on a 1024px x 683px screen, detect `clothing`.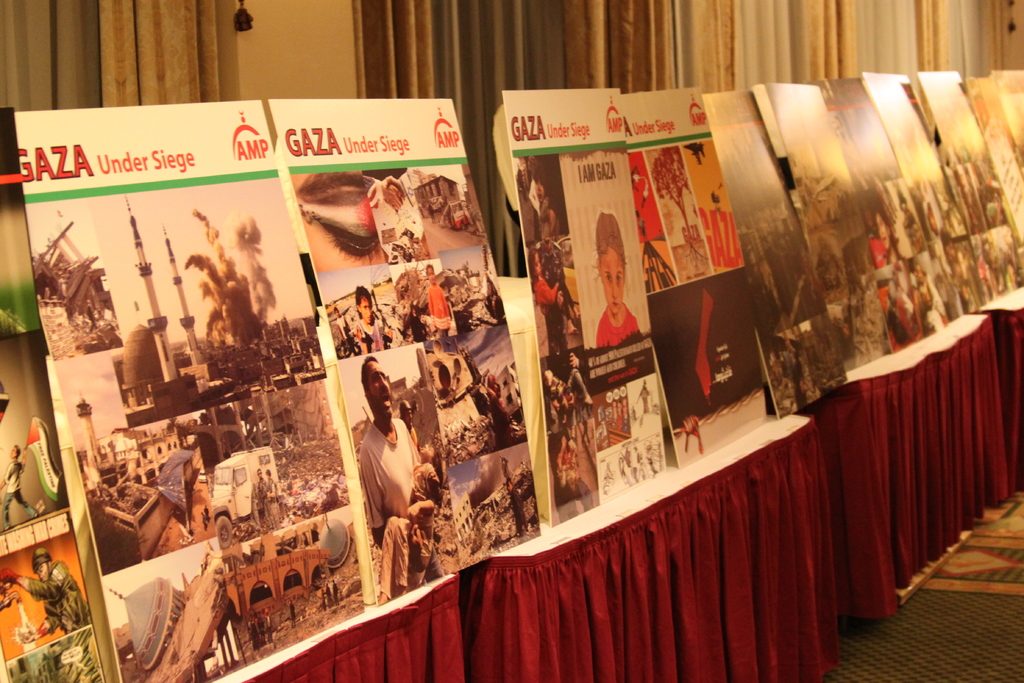
bbox=(593, 297, 644, 354).
